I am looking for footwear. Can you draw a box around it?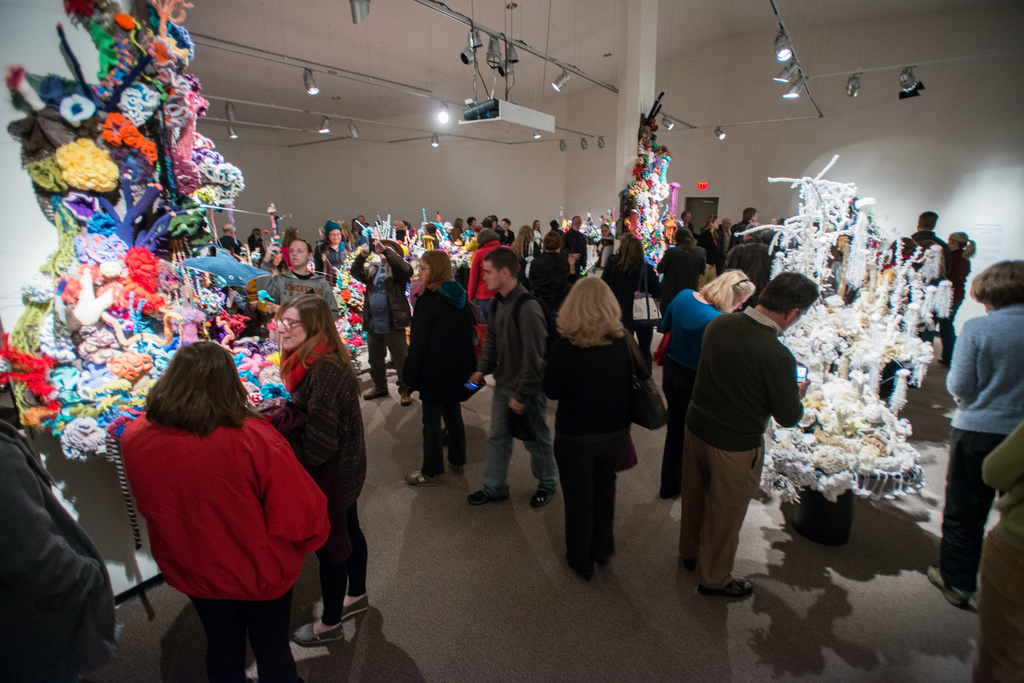
Sure, the bounding box is rect(361, 386, 392, 401).
